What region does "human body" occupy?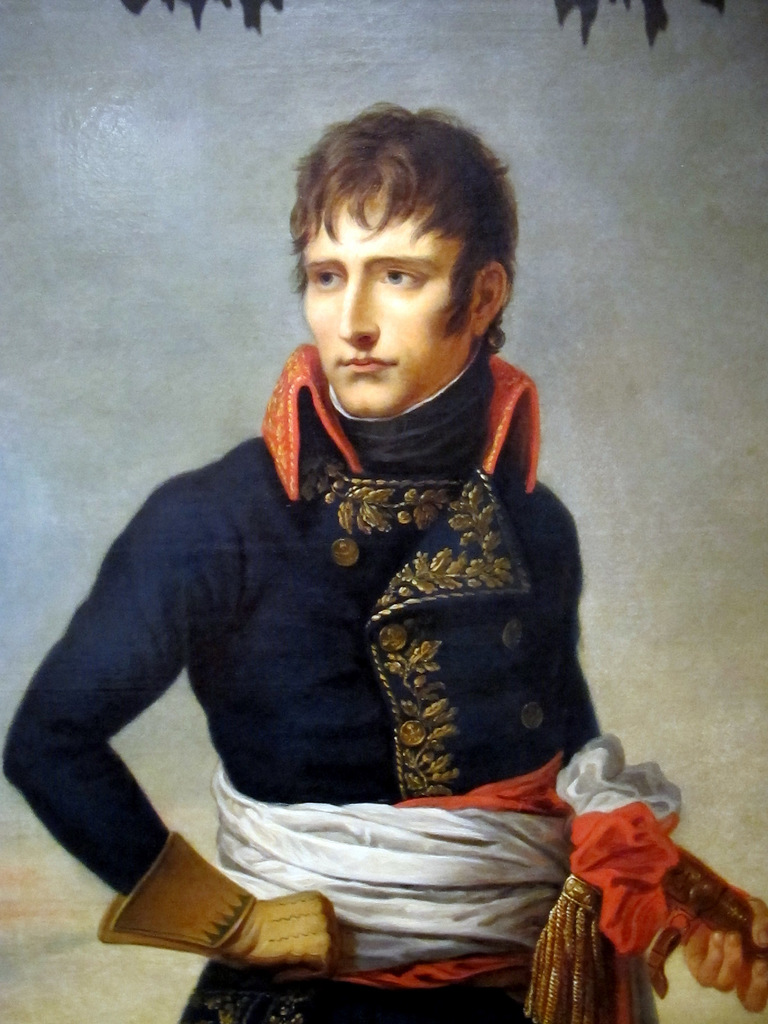
locate(1, 95, 767, 1023).
